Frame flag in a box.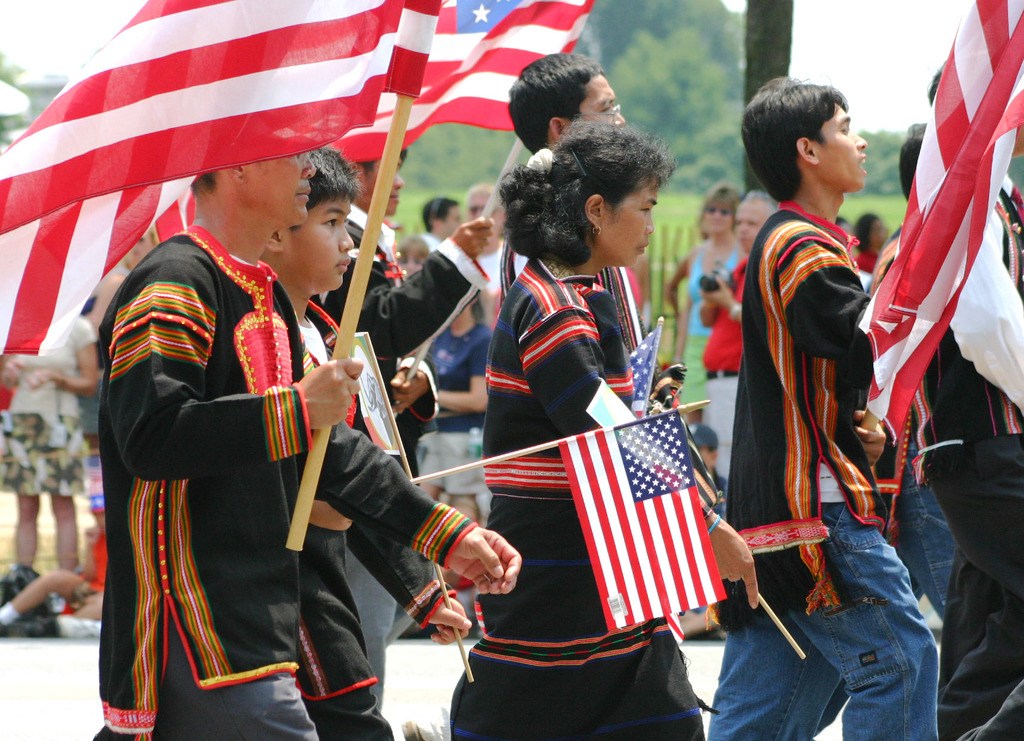
{"x1": 0, "y1": 0, "x2": 457, "y2": 361}.
